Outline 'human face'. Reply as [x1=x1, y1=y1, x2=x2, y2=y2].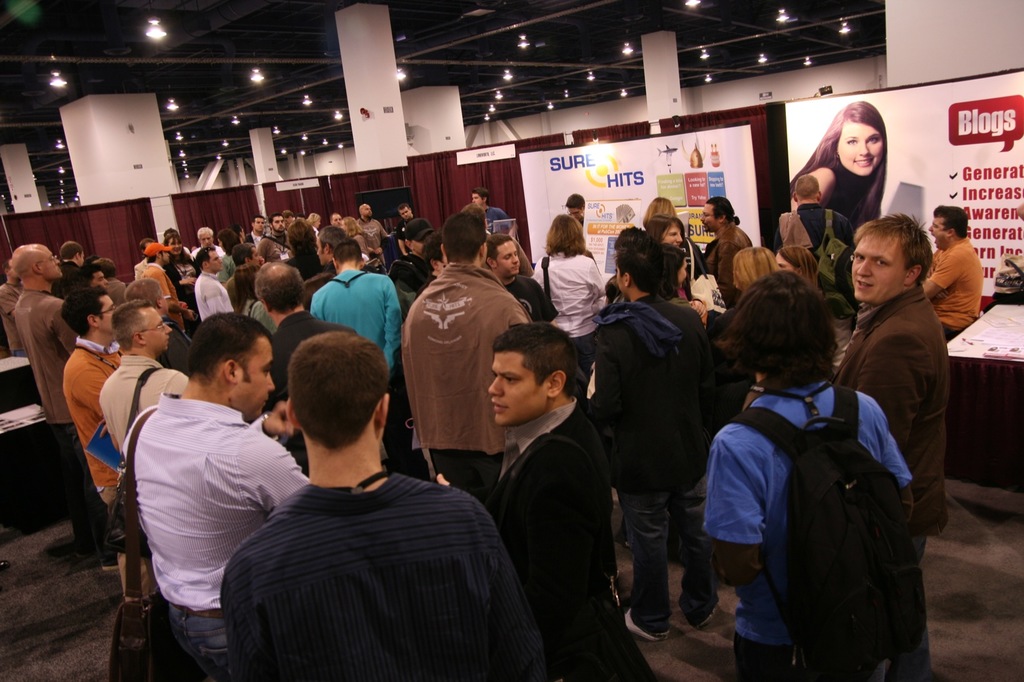
[x1=252, y1=216, x2=268, y2=232].
